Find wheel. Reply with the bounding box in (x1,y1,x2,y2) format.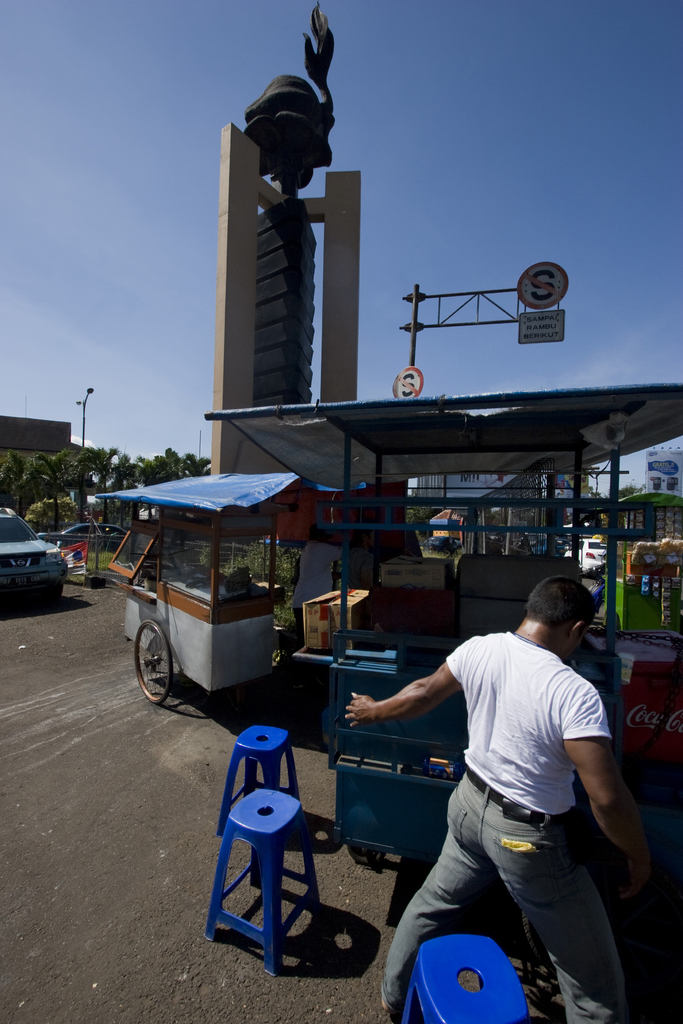
(520,835,604,968).
